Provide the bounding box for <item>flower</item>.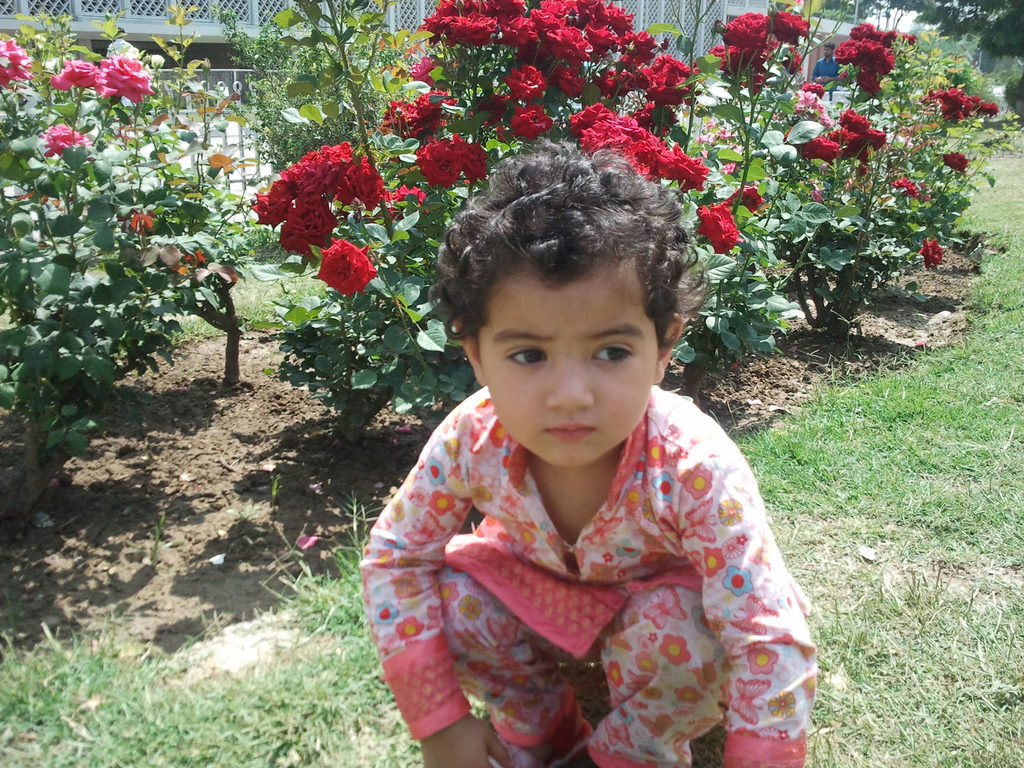
bbox=(719, 563, 755, 595).
